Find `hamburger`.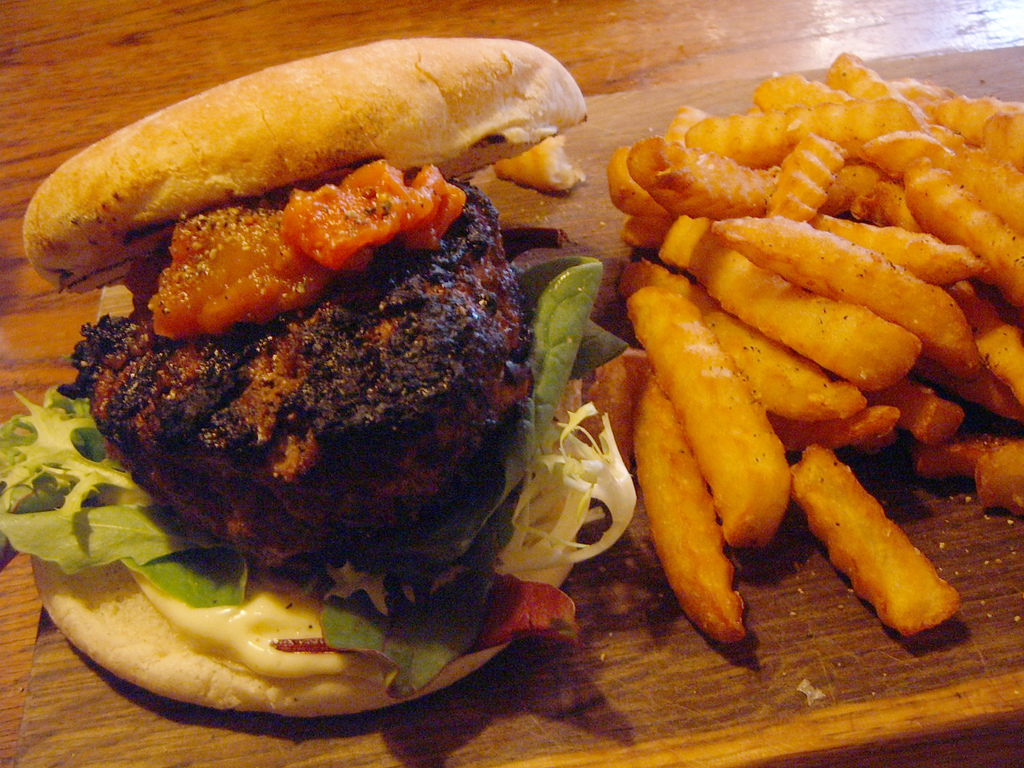
[left=0, top=35, right=640, bottom=722].
